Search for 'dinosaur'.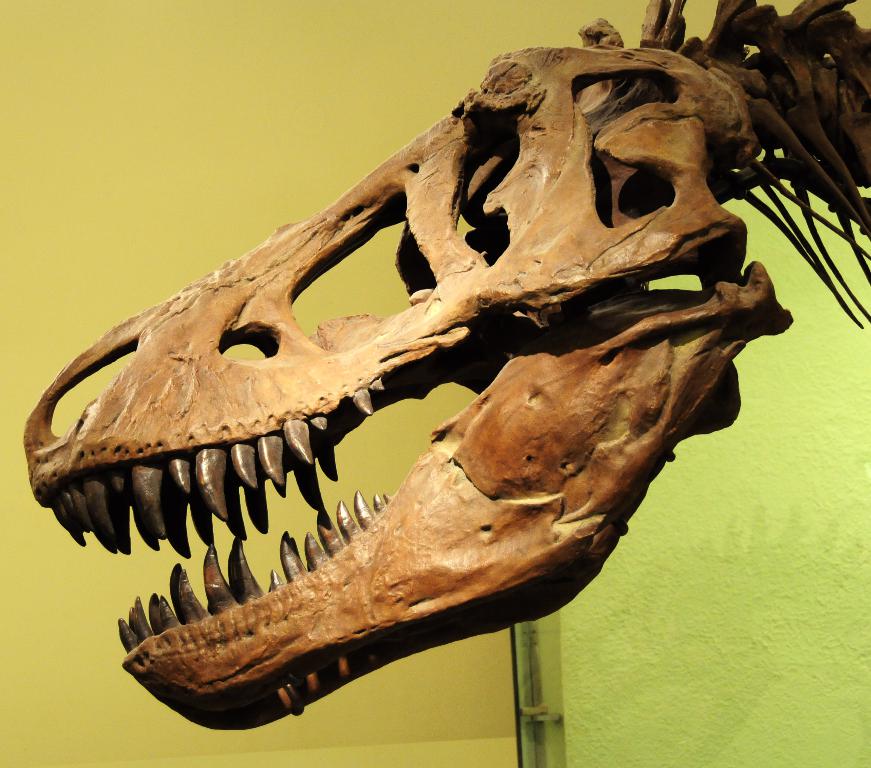
Found at (17, 0, 870, 733).
